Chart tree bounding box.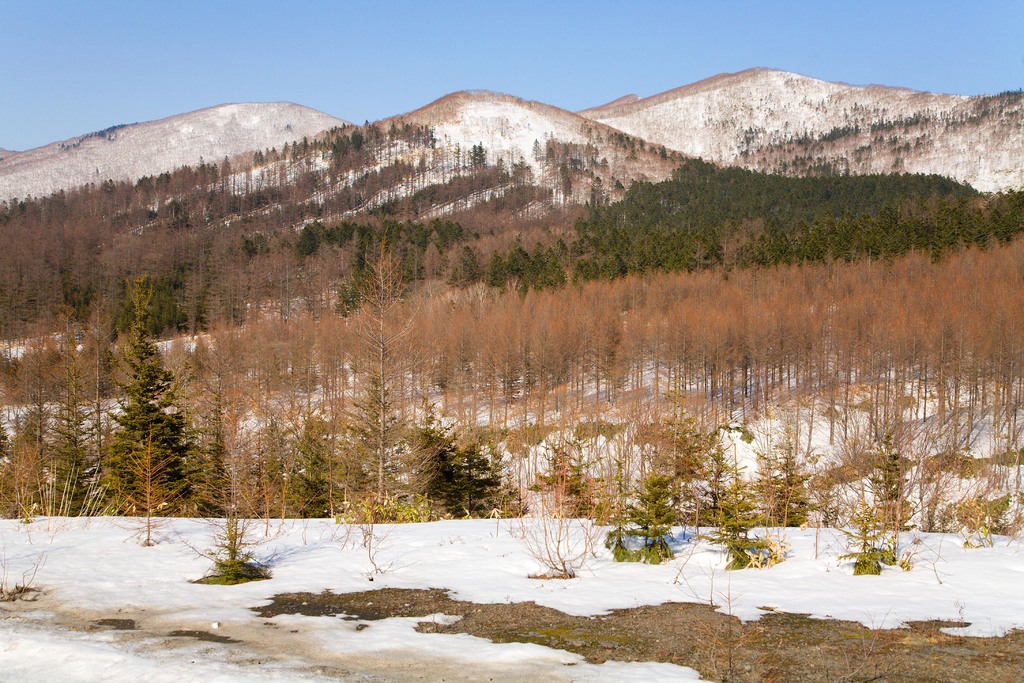
Charted: locate(330, 238, 426, 542).
